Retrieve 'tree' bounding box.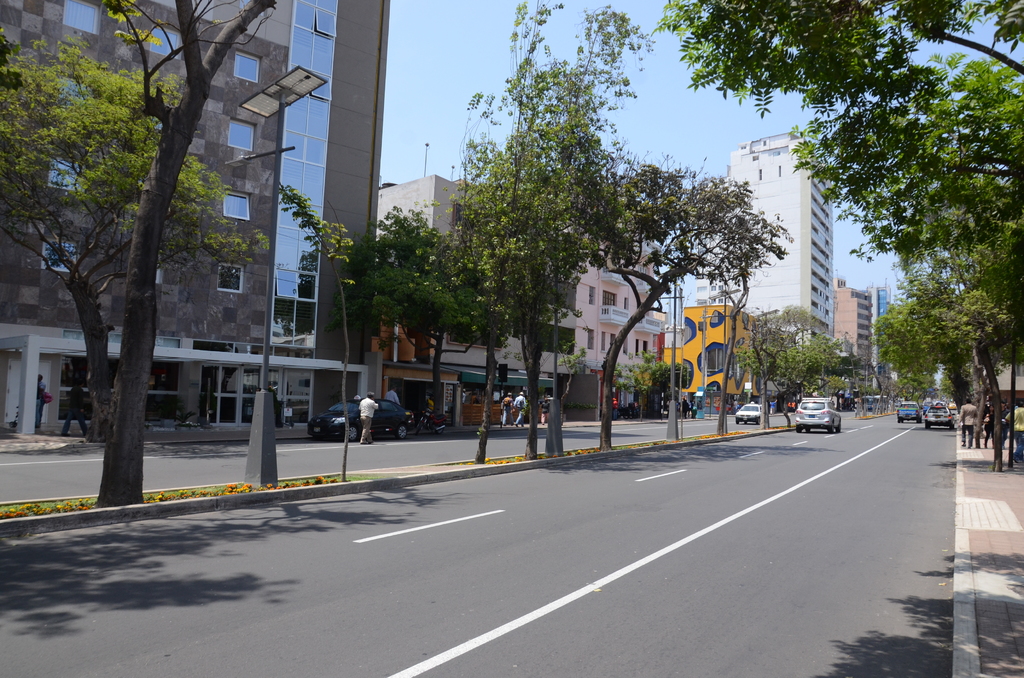
Bounding box: (266,180,356,485).
